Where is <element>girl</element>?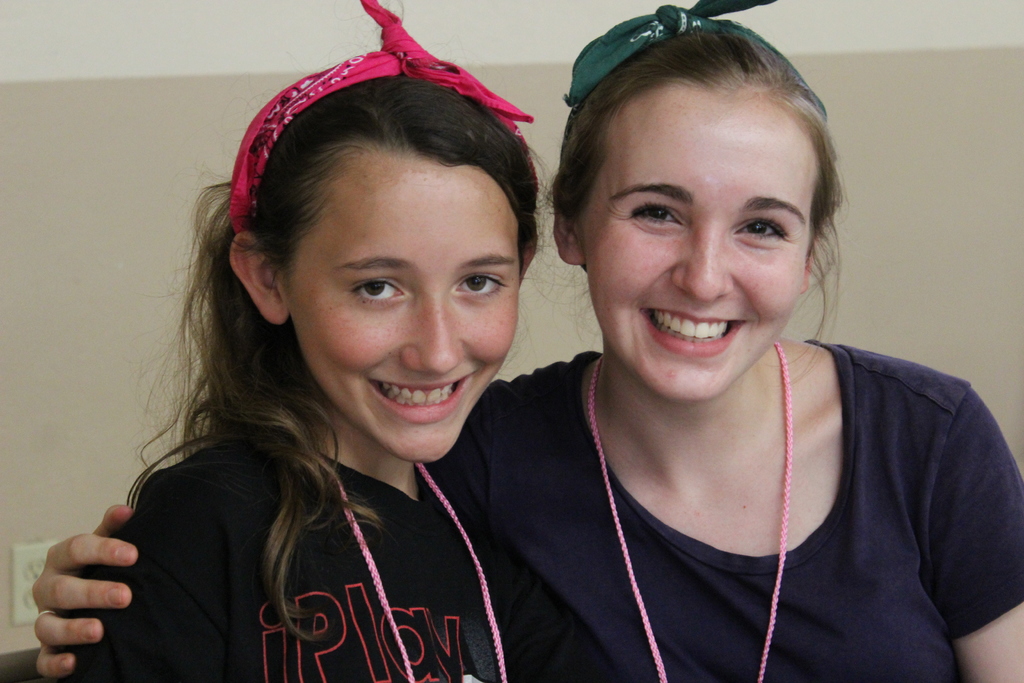
bbox=(60, 0, 605, 682).
